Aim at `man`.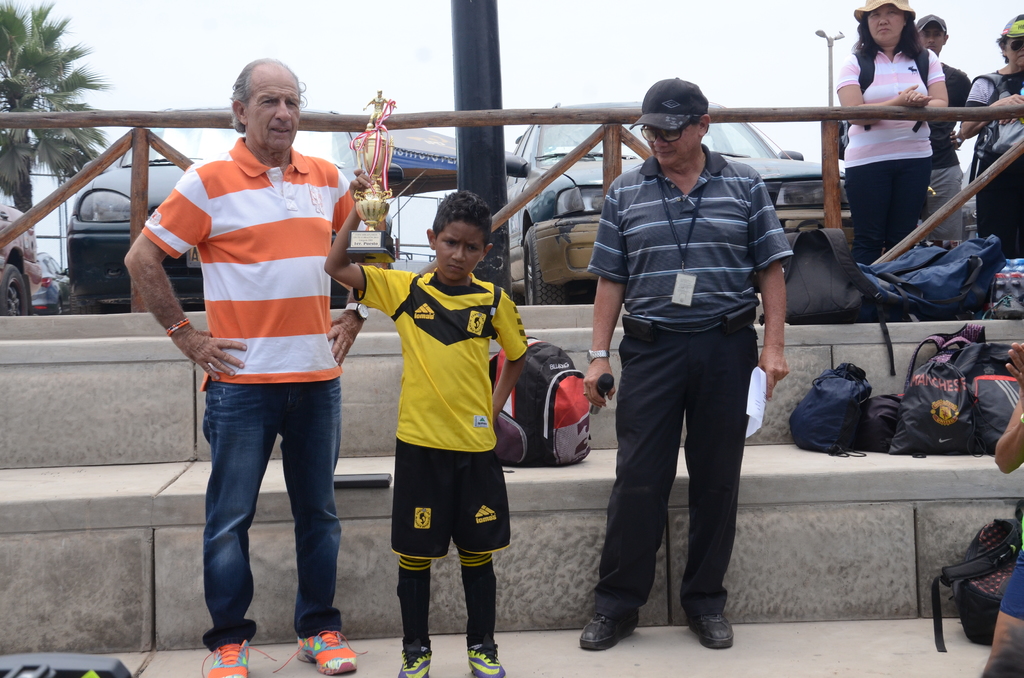
Aimed at crop(124, 58, 364, 677).
